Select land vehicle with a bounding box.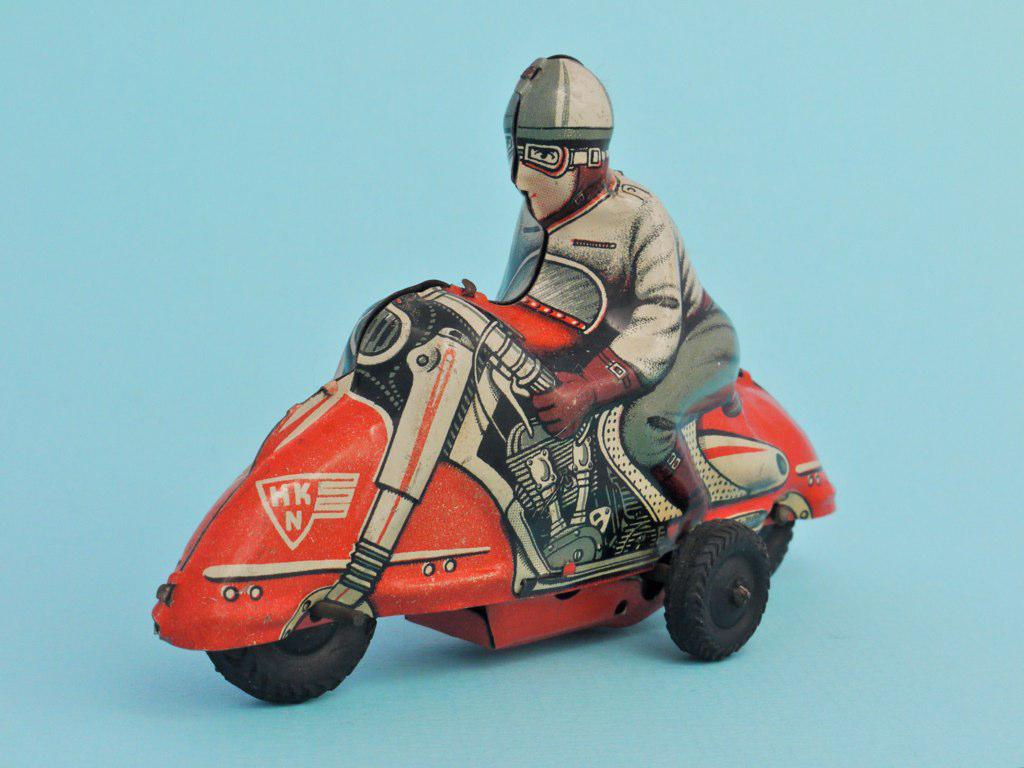
149/278/836/706.
